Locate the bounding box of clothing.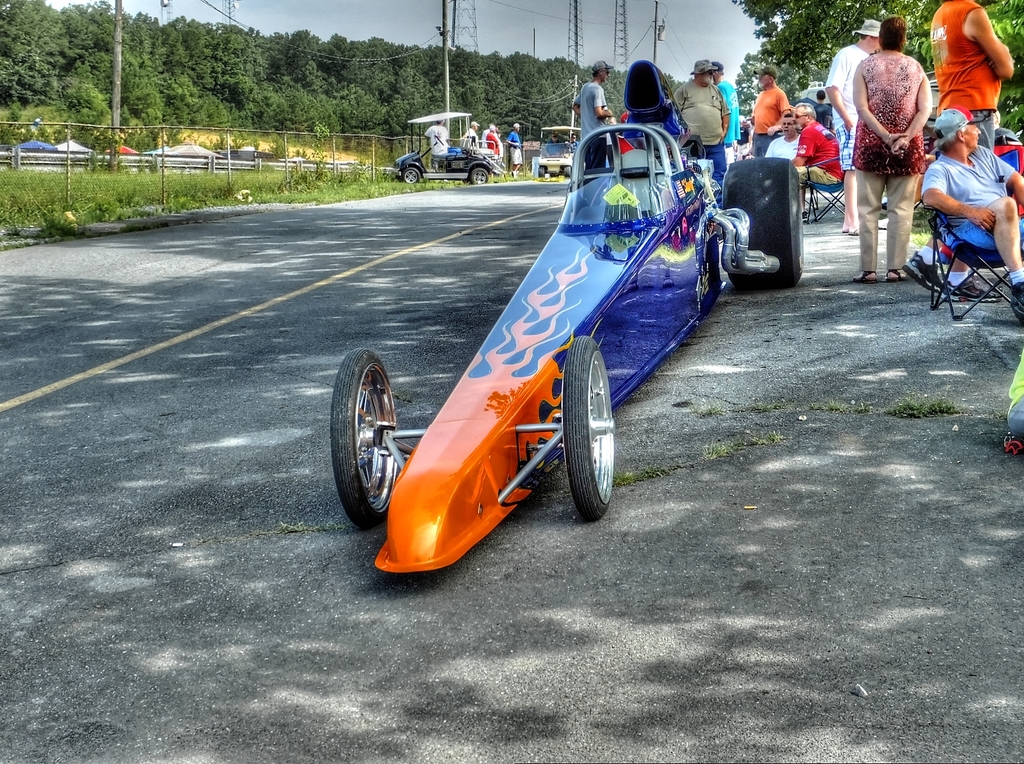
Bounding box: (x1=932, y1=0, x2=1002, y2=146).
